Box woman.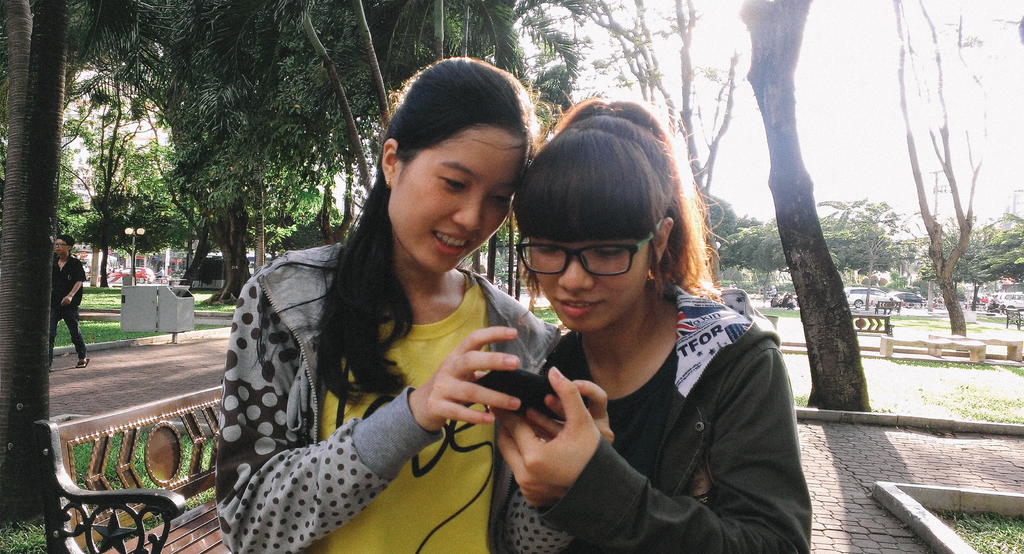
(left=218, top=56, right=545, bottom=553).
